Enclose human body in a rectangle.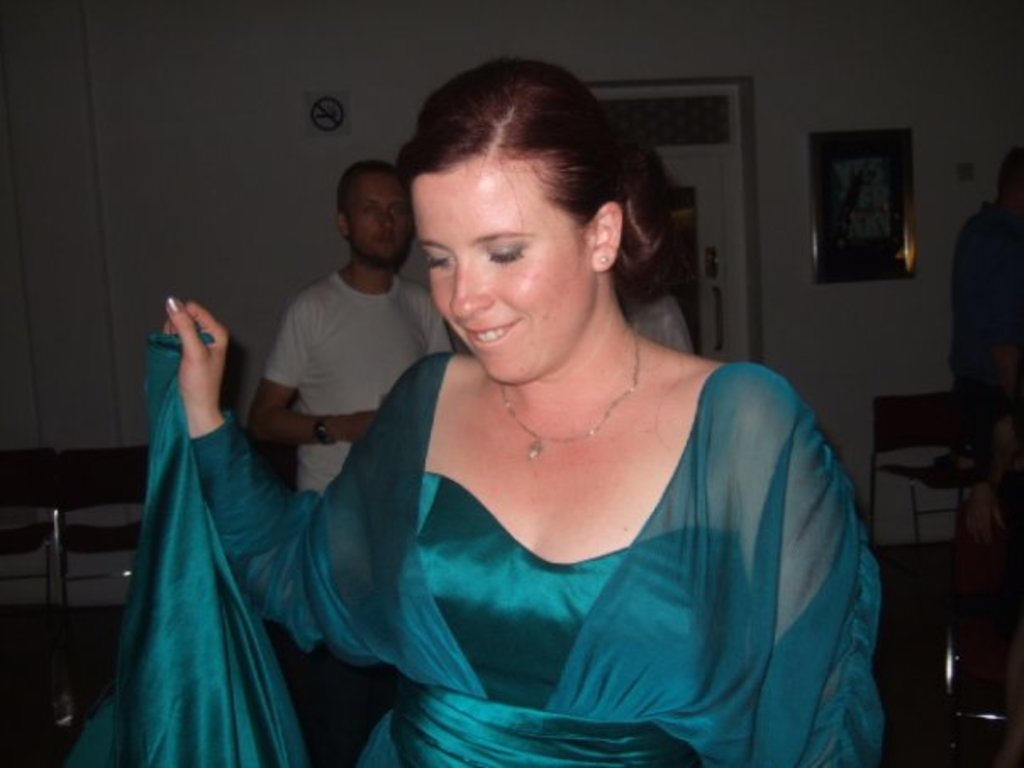
x1=965, y1=426, x2=1022, y2=556.
